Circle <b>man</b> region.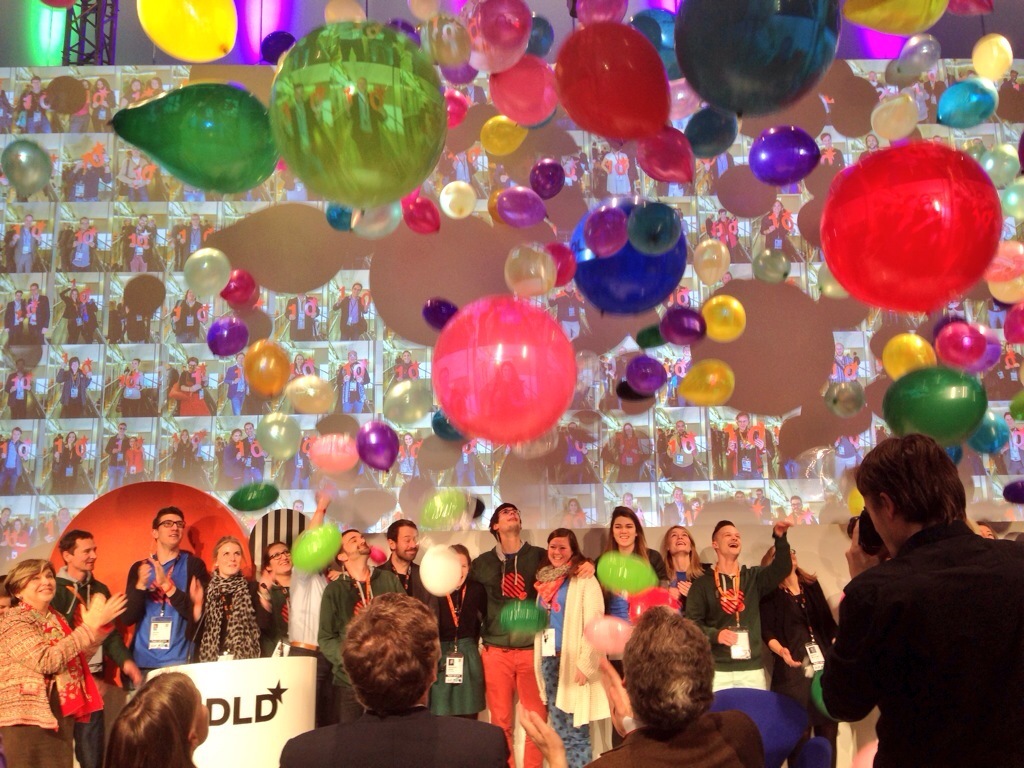
Region: {"left": 21, "top": 78, "right": 50, "bottom": 132}.
